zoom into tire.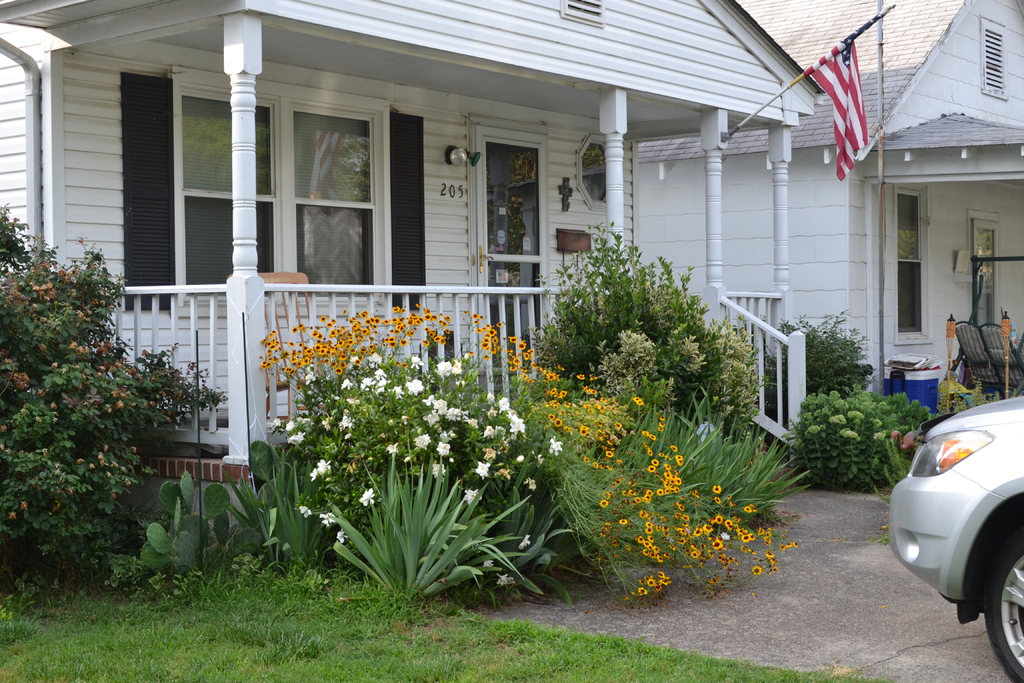
Zoom target: Rect(980, 520, 1023, 682).
